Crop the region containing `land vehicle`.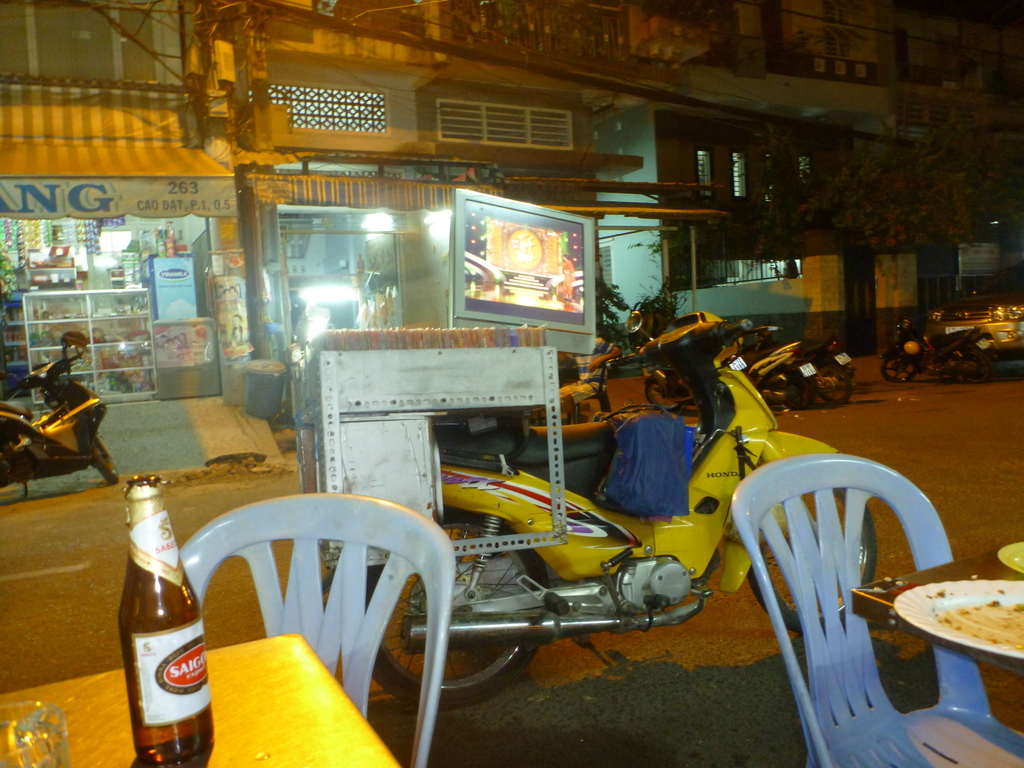
Crop region: [805,340,853,407].
